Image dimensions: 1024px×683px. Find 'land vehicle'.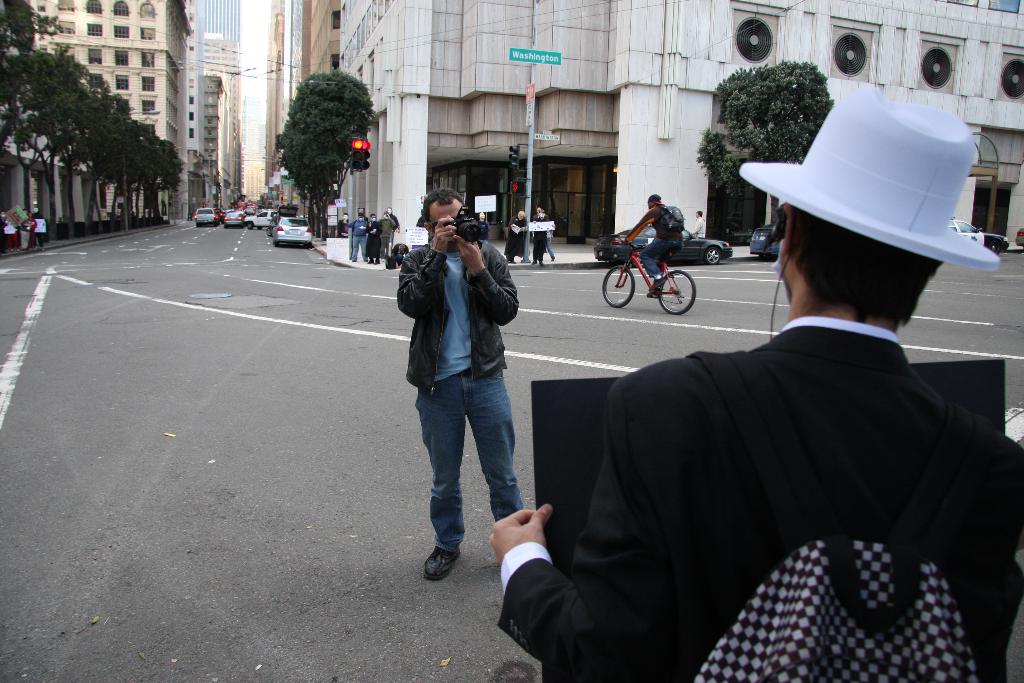
(left=752, top=224, right=780, bottom=258).
